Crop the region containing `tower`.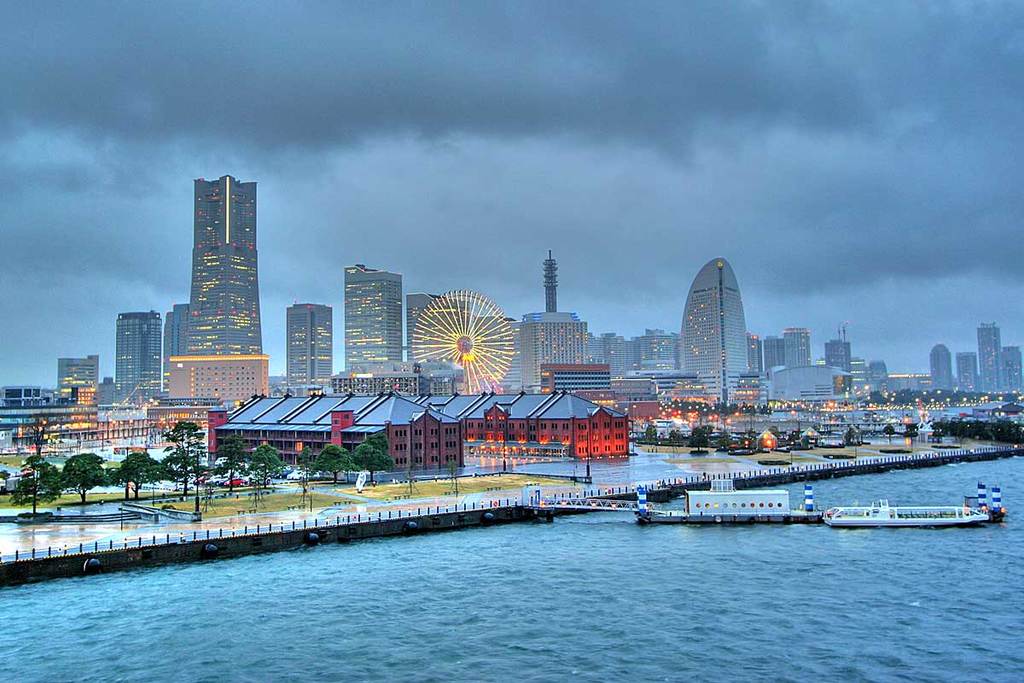
Crop region: (342, 264, 409, 394).
